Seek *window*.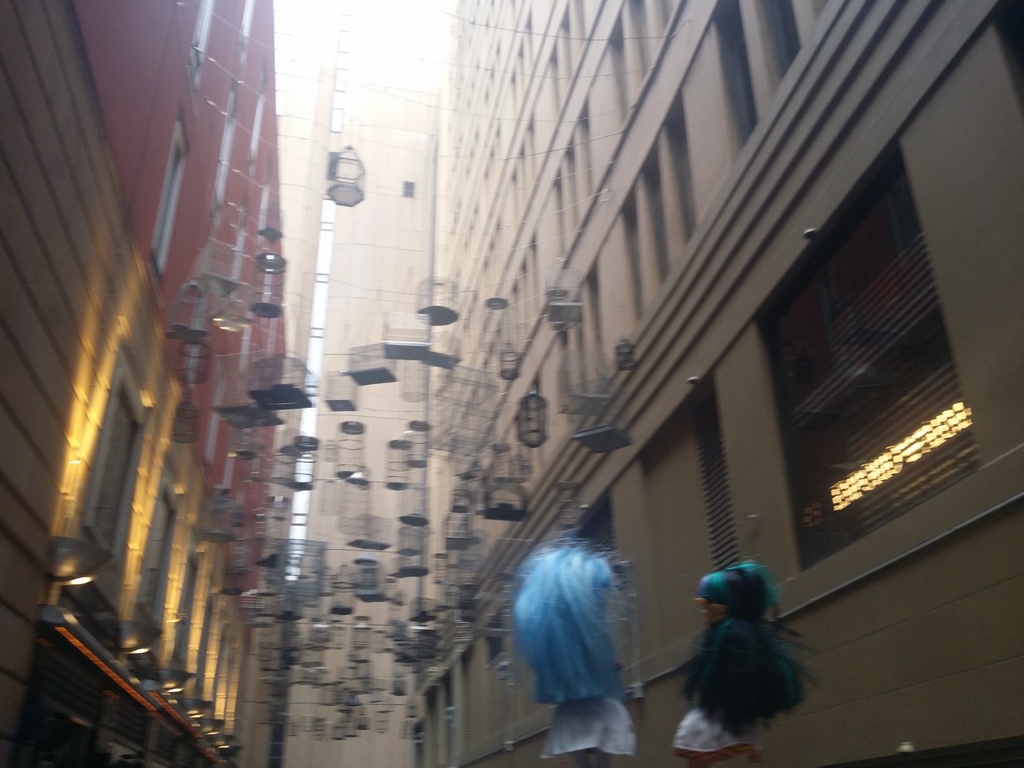
locate(574, 0, 588, 45).
